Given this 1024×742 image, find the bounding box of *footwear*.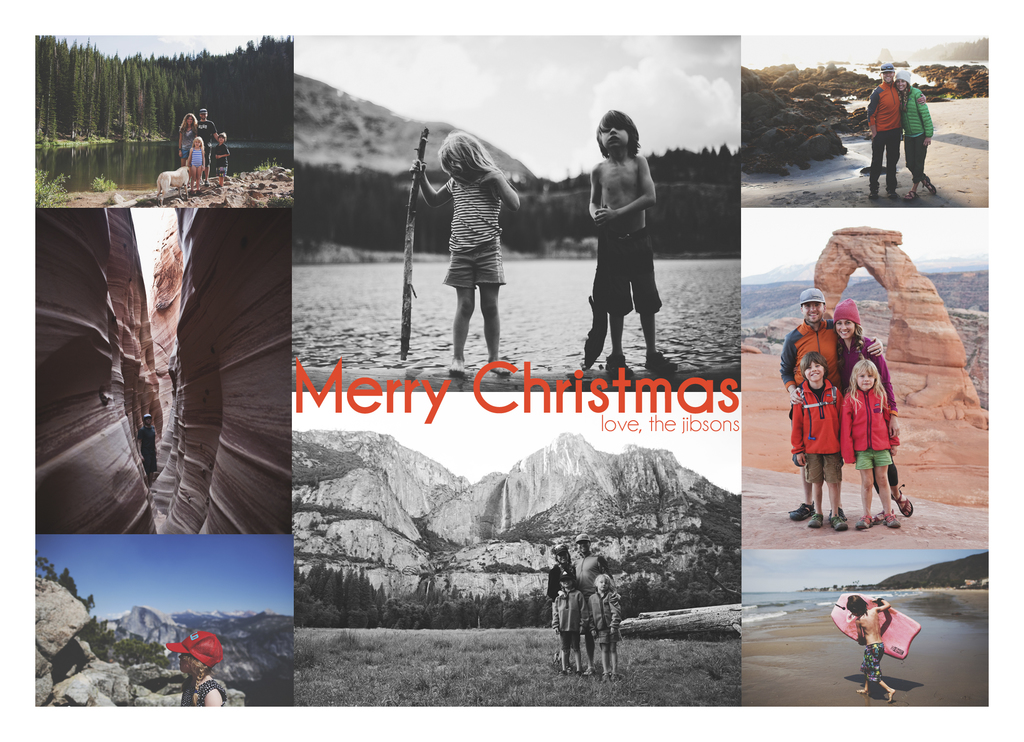
[x1=606, y1=352, x2=639, y2=377].
